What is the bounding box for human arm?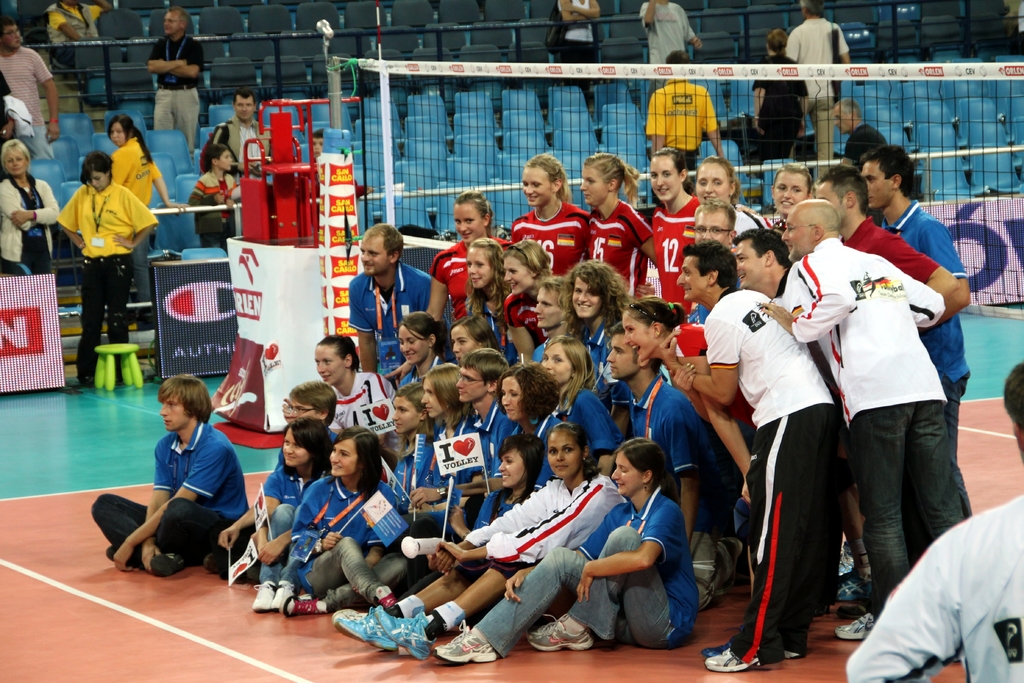
l=920, t=217, r=975, b=320.
